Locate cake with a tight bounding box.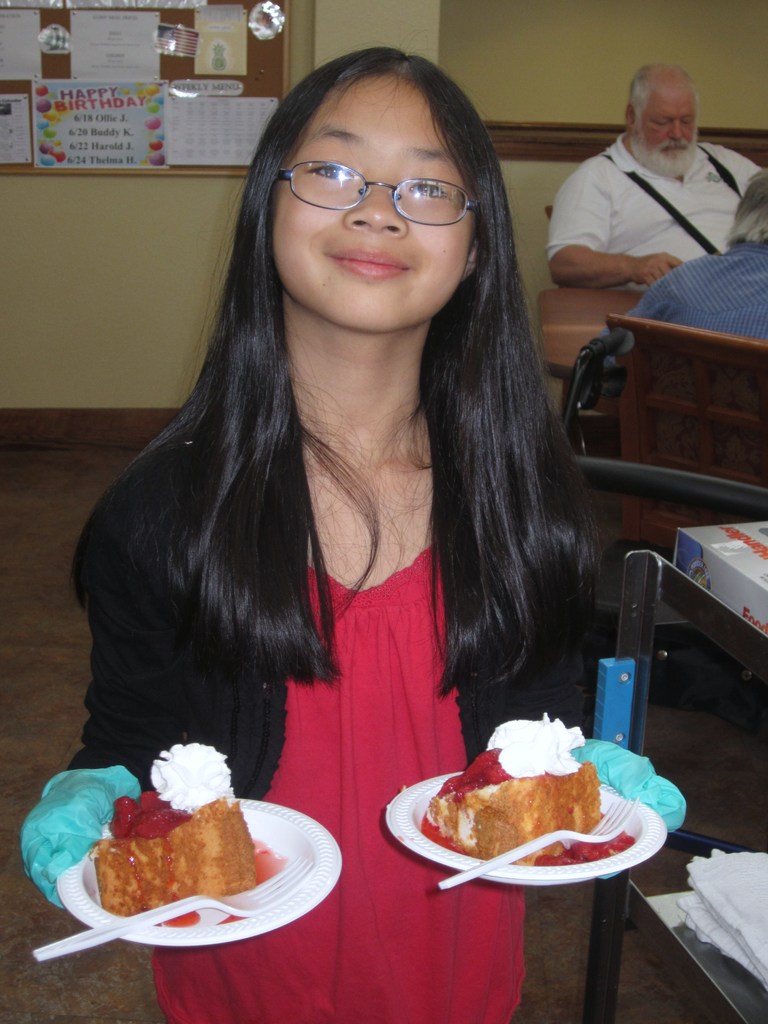
box=[83, 742, 254, 915].
